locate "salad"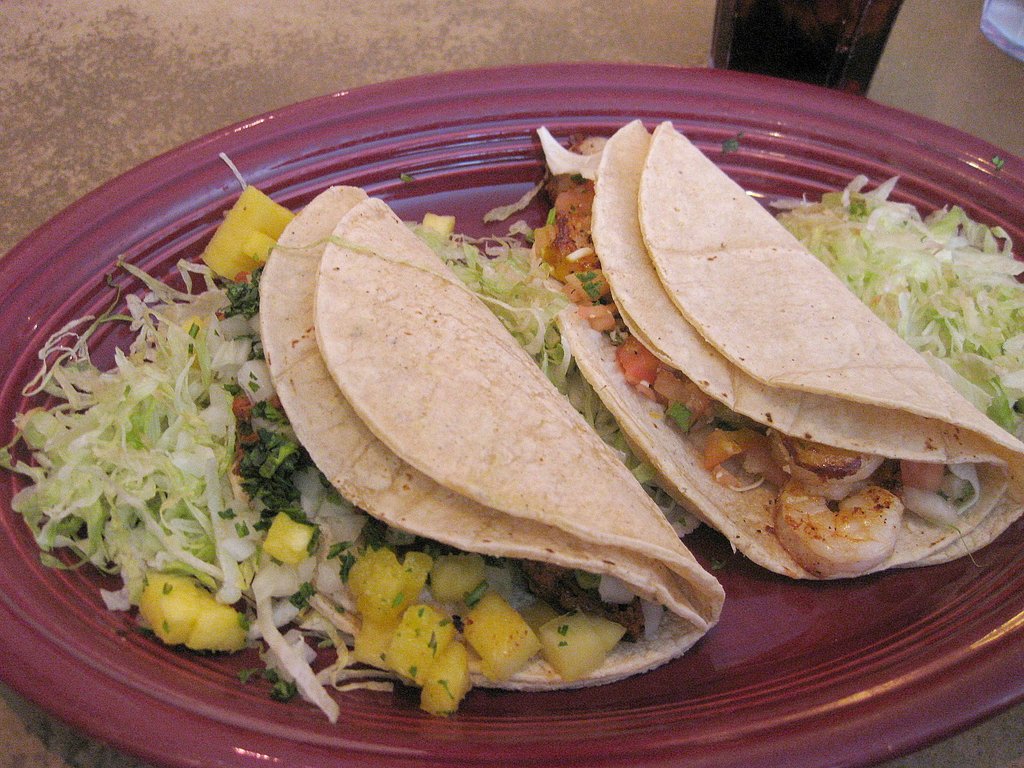
x1=0, y1=112, x2=1023, y2=727
